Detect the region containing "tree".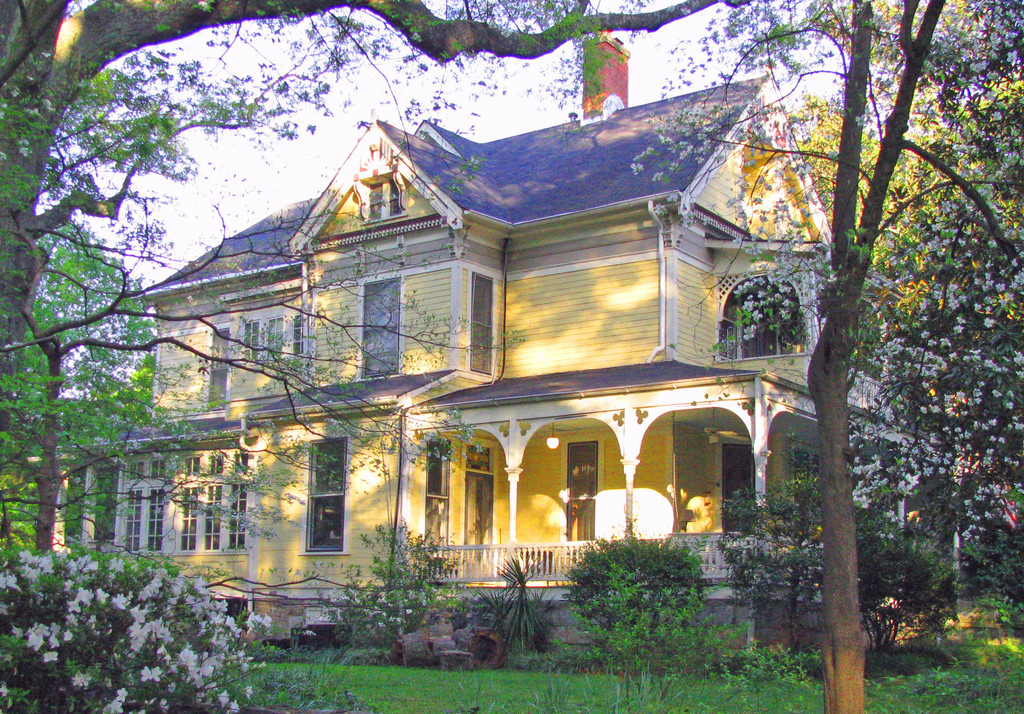
locate(0, 0, 762, 600).
